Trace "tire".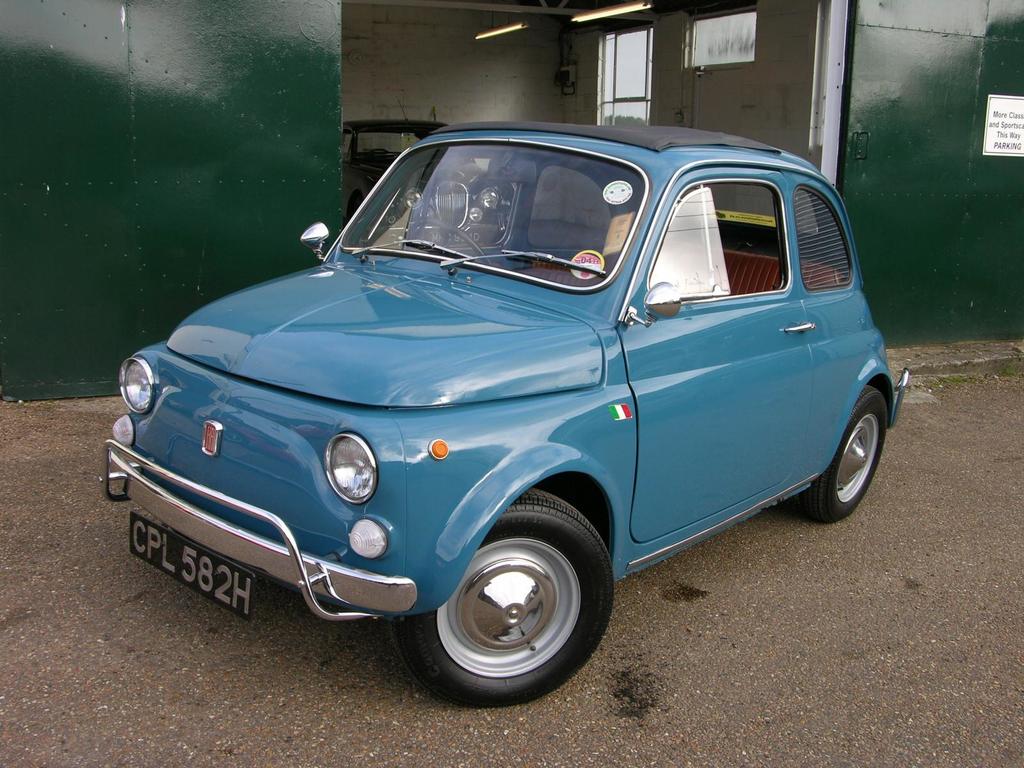
Traced to 392 490 611 716.
